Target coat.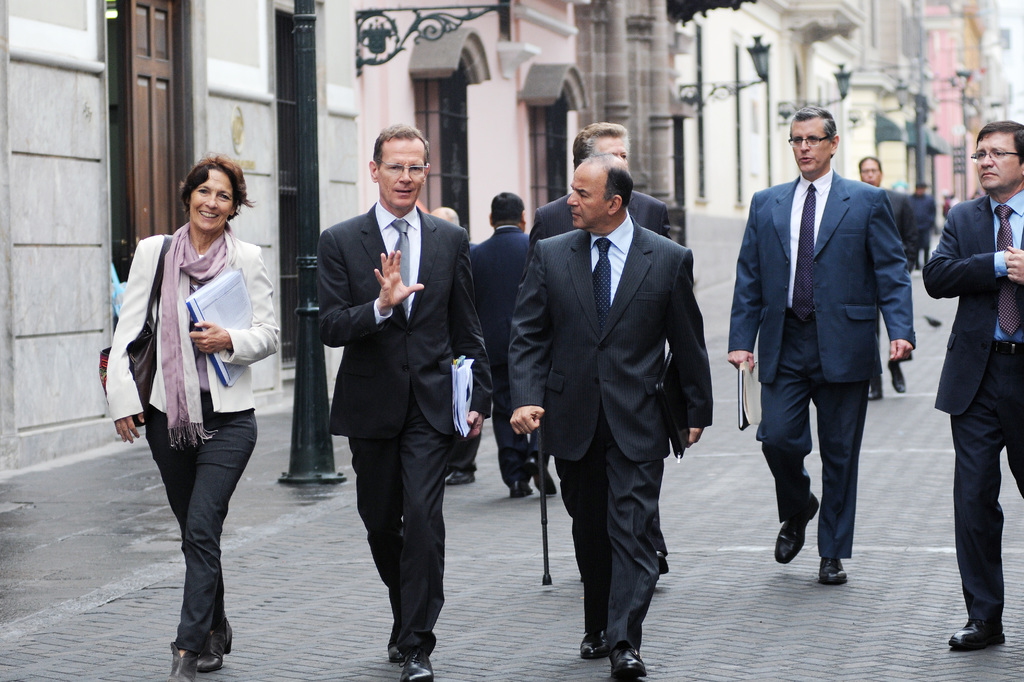
Target region: select_region(723, 165, 916, 386).
